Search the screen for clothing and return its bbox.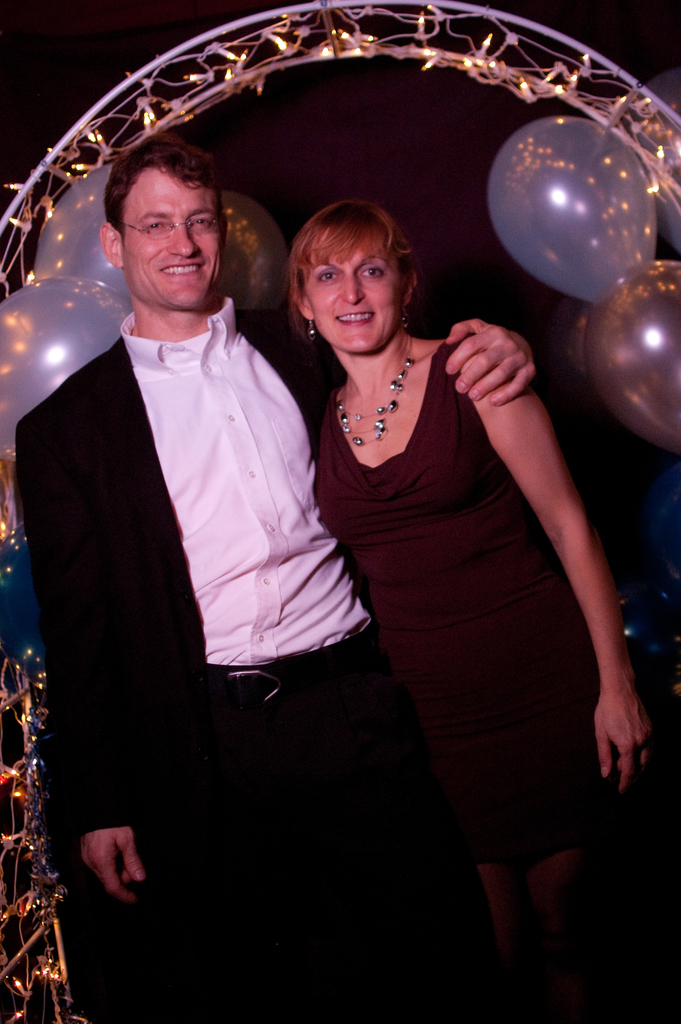
Found: l=0, t=297, r=476, b=1020.
